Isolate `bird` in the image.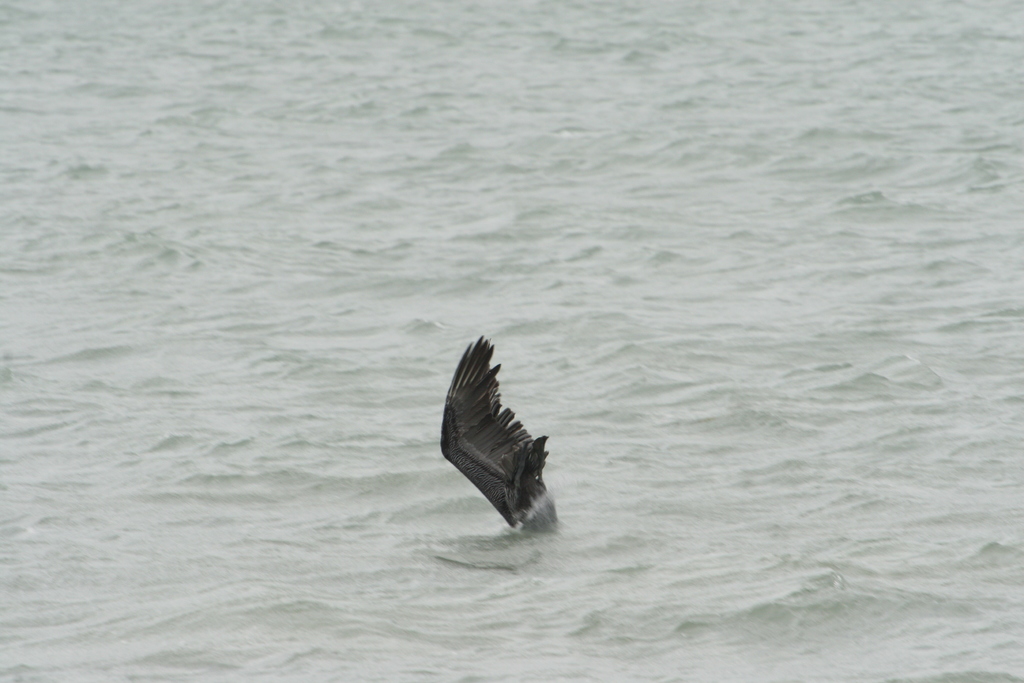
Isolated region: {"left": 429, "top": 327, "right": 565, "bottom": 536}.
